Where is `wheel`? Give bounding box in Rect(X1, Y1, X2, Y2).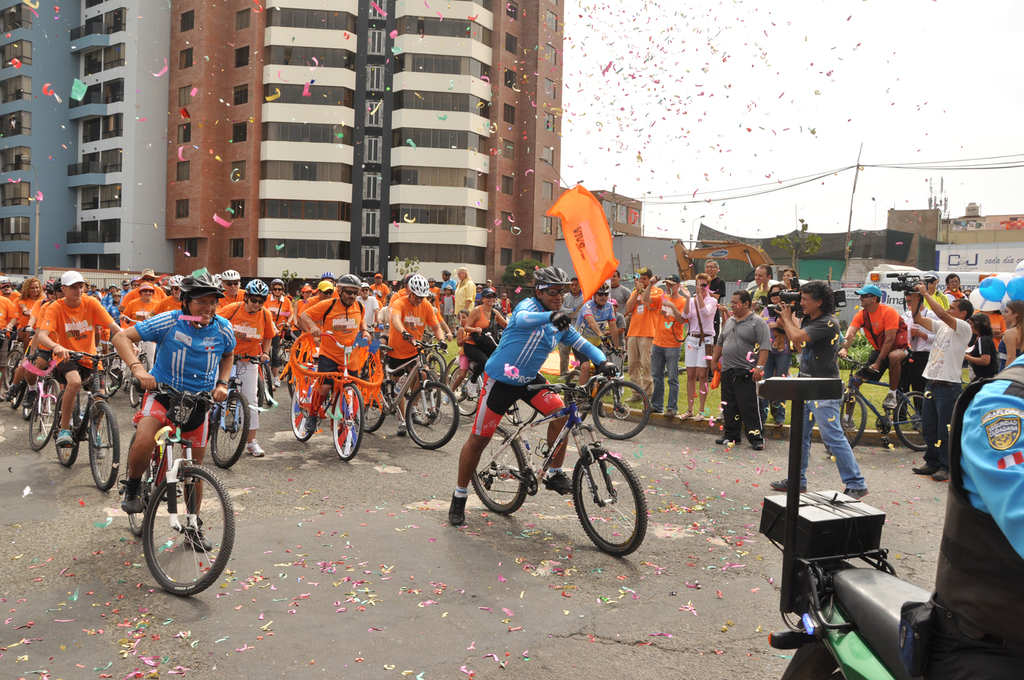
Rect(141, 464, 234, 598).
